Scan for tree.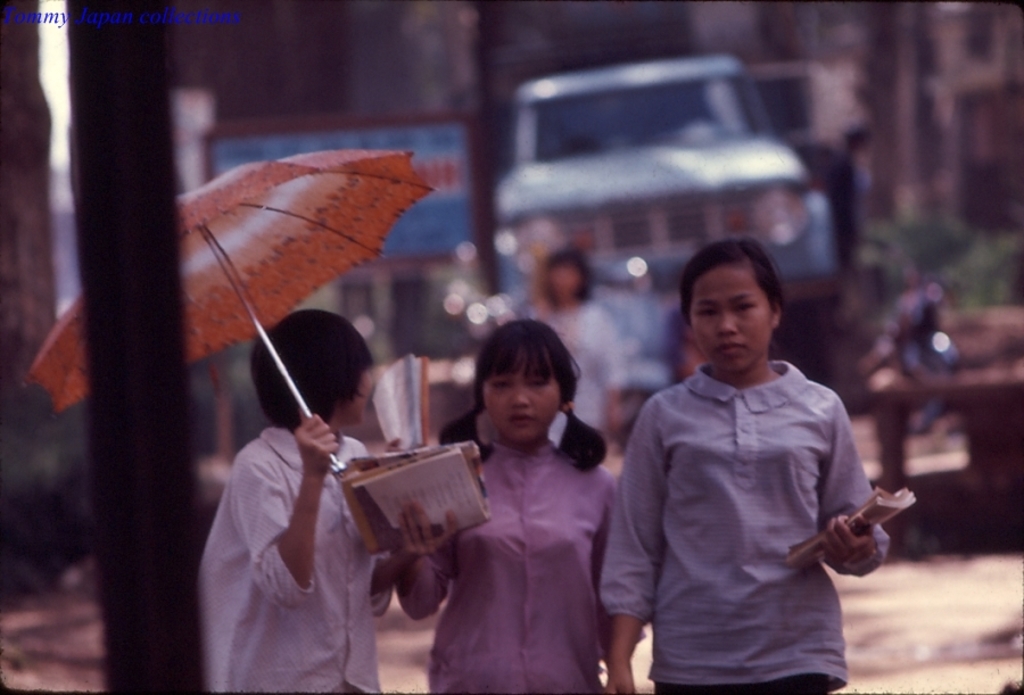
Scan result: 0, 0, 65, 604.
